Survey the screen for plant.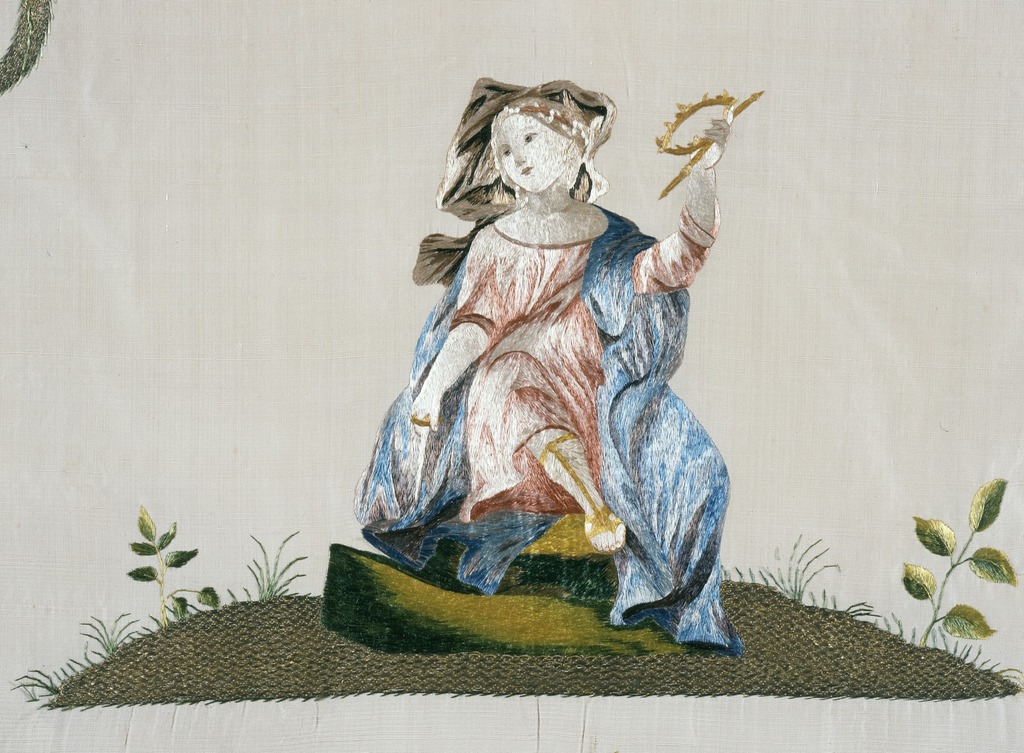
Survey found: locate(894, 479, 1023, 642).
